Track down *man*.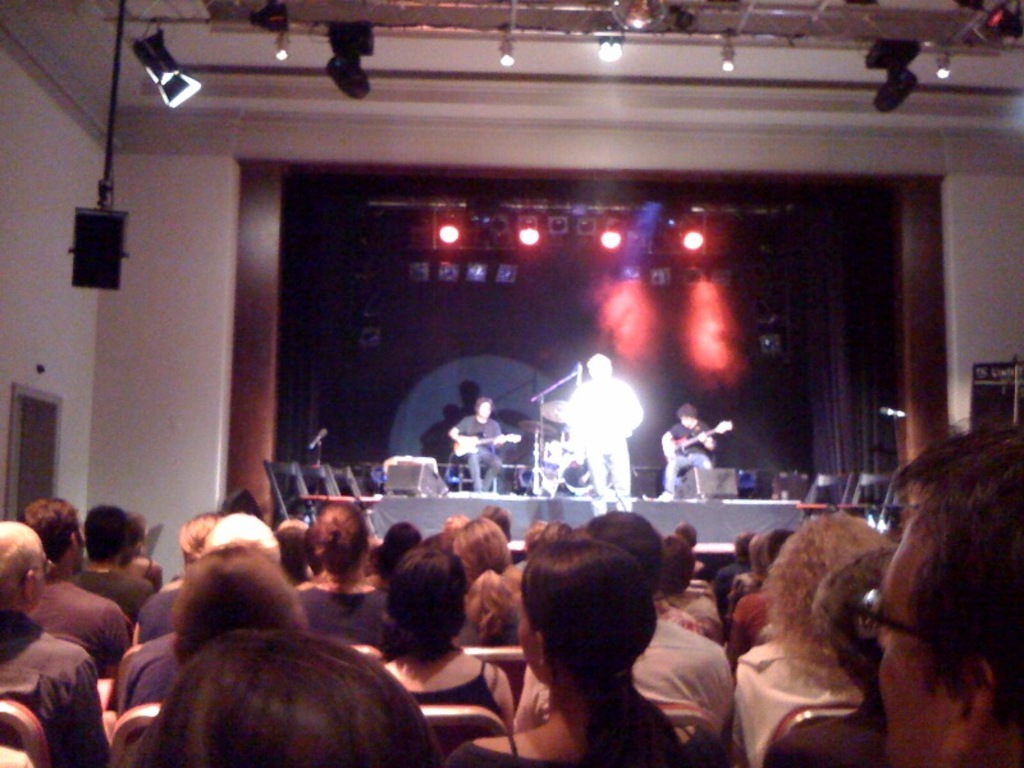
Tracked to select_region(17, 494, 131, 678).
